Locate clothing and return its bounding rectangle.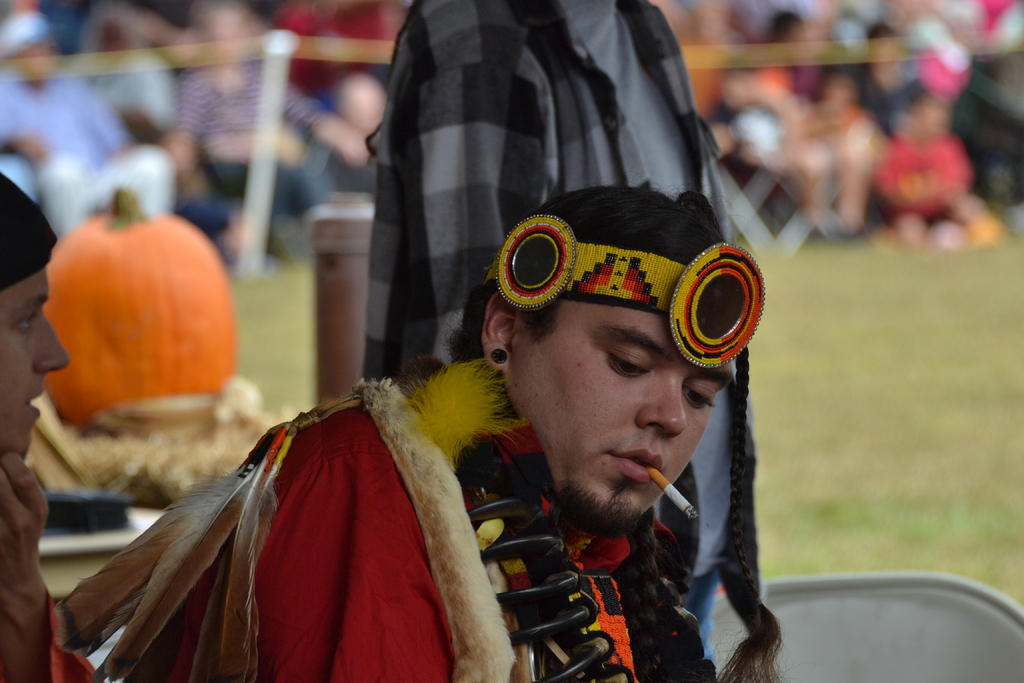
(x1=0, y1=50, x2=184, y2=236).
